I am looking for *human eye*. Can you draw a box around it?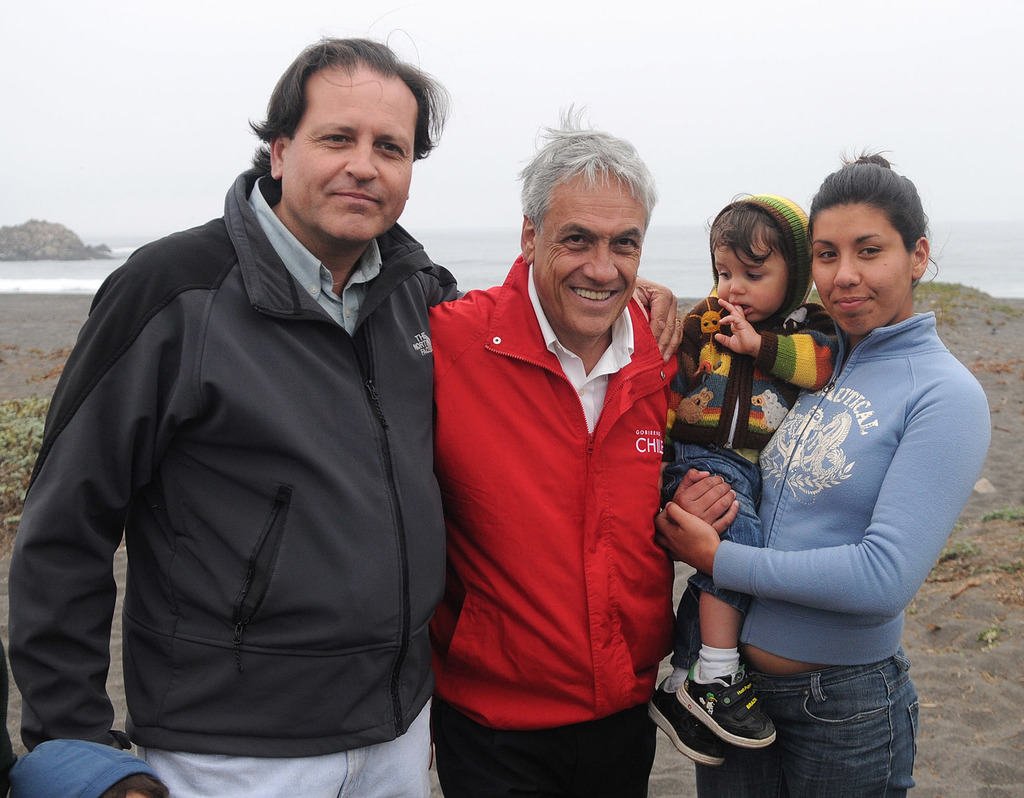
Sure, the bounding box is BBox(716, 266, 730, 283).
